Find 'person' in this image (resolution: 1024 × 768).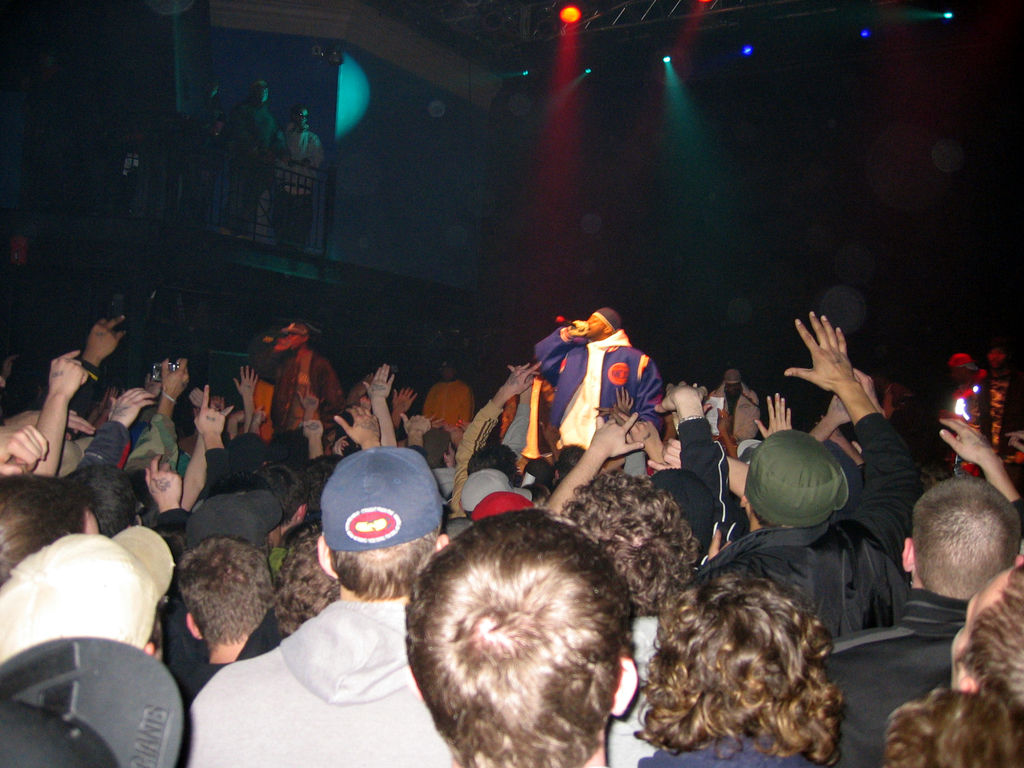
locate(234, 74, 269, 232).
